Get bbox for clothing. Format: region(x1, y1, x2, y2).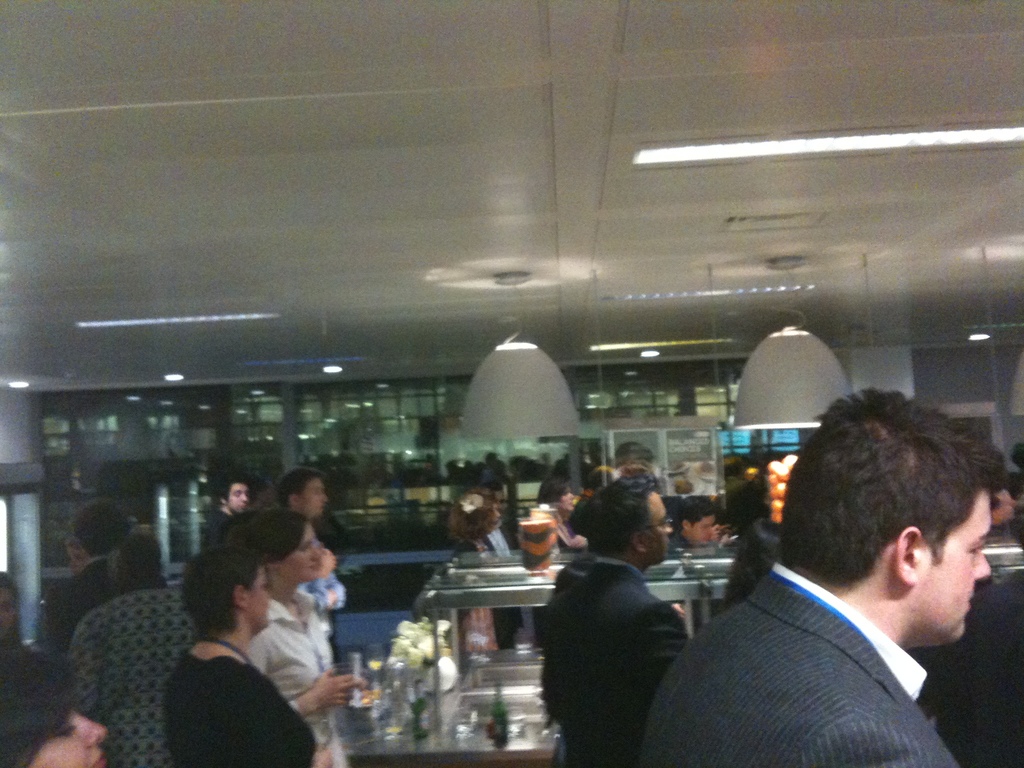
region(236, 588, 348, 767).
